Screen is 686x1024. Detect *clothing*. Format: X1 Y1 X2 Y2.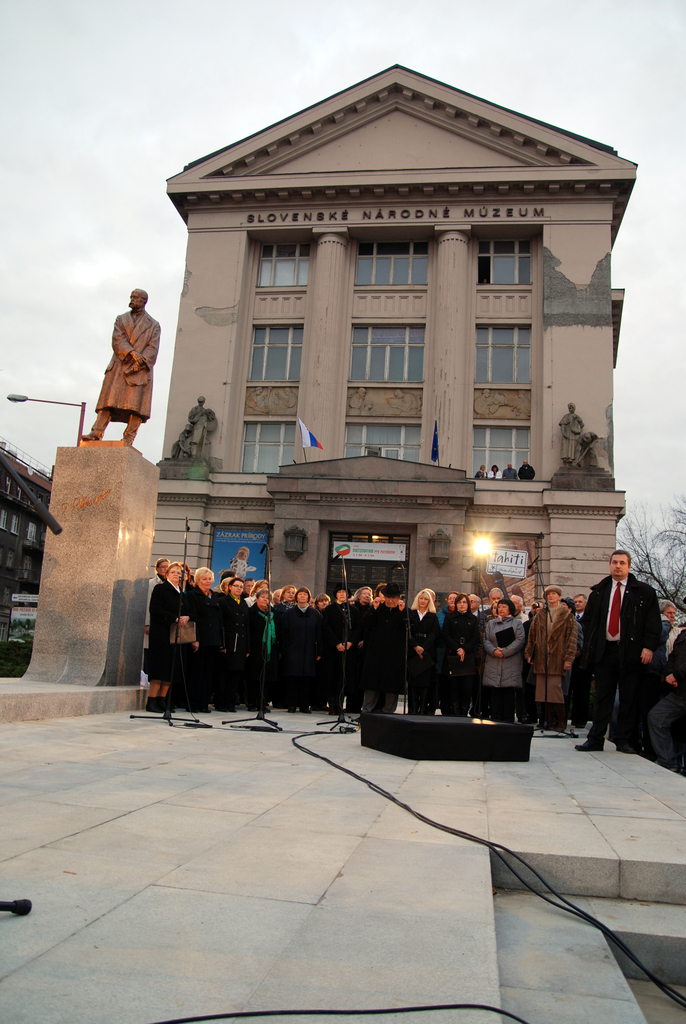
82 285 156 428.
